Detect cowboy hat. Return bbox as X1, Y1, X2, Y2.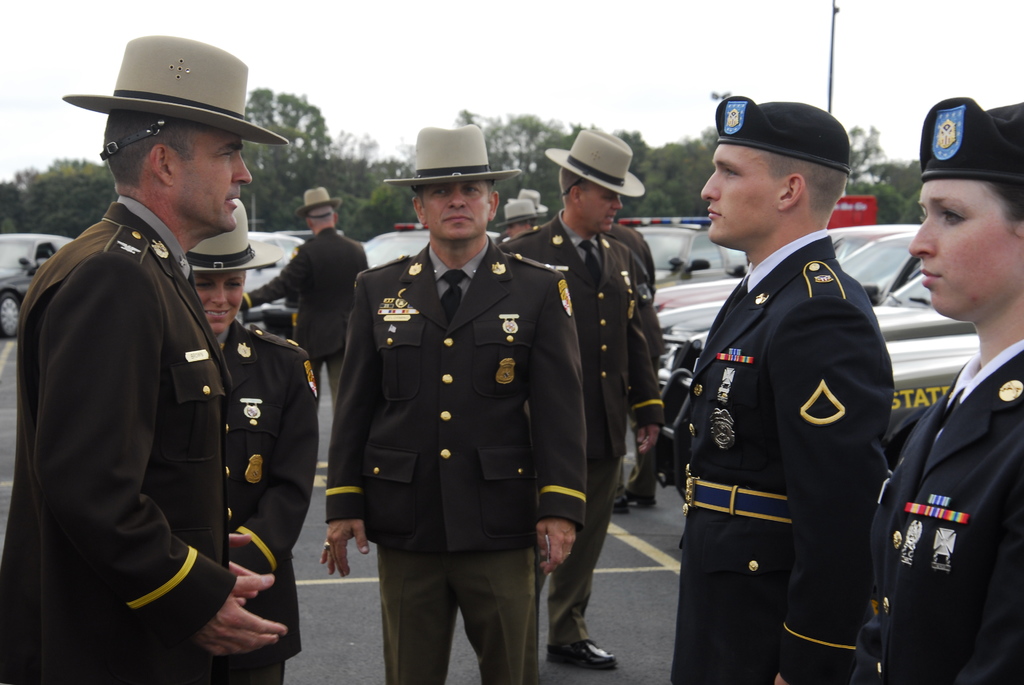
540, 127, 641, 202.
